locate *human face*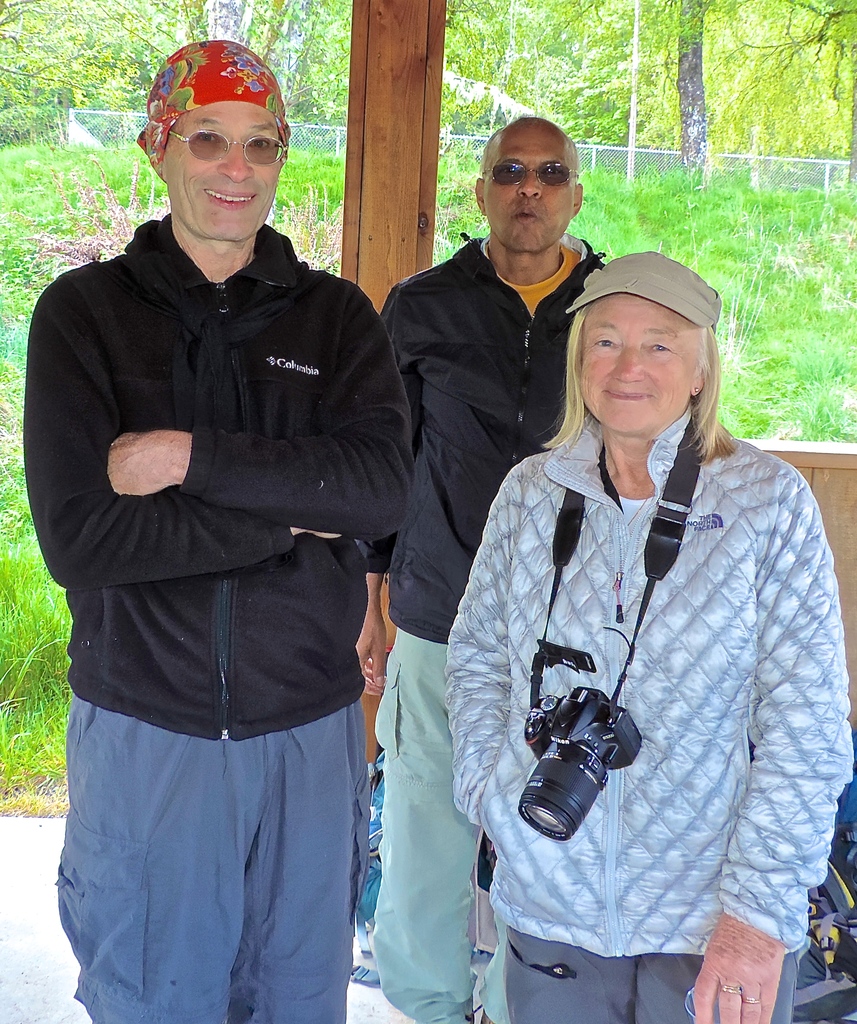
locate(484, 129, 575, 253)
